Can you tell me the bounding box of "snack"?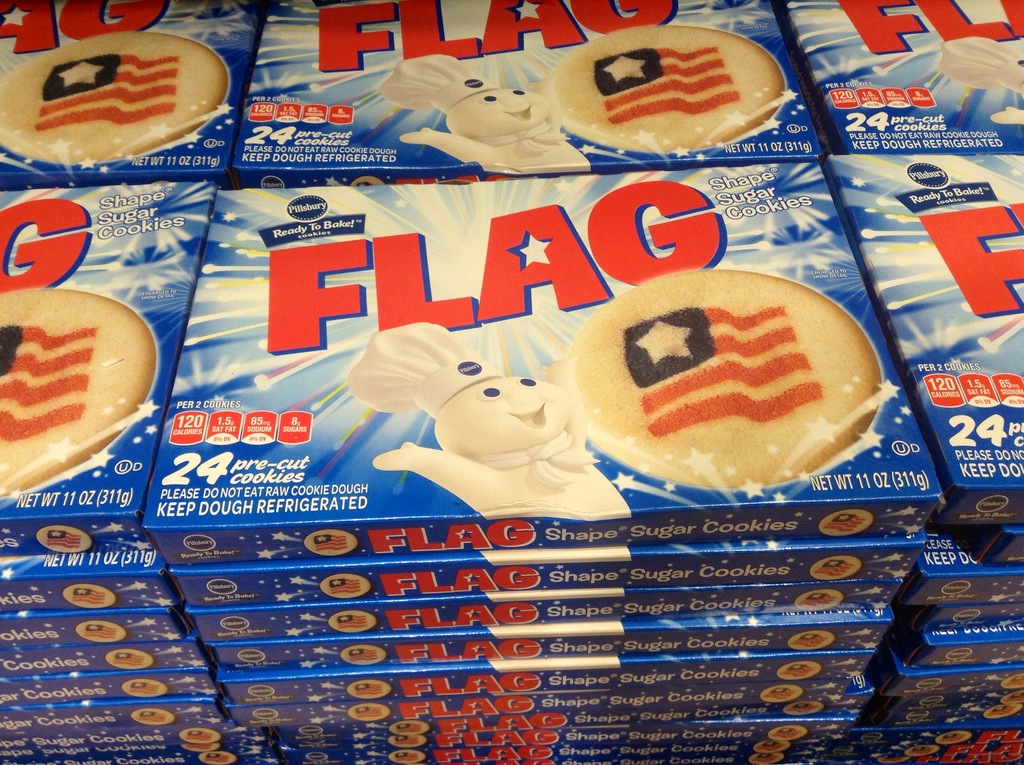
[77, 618, 126, 643].
